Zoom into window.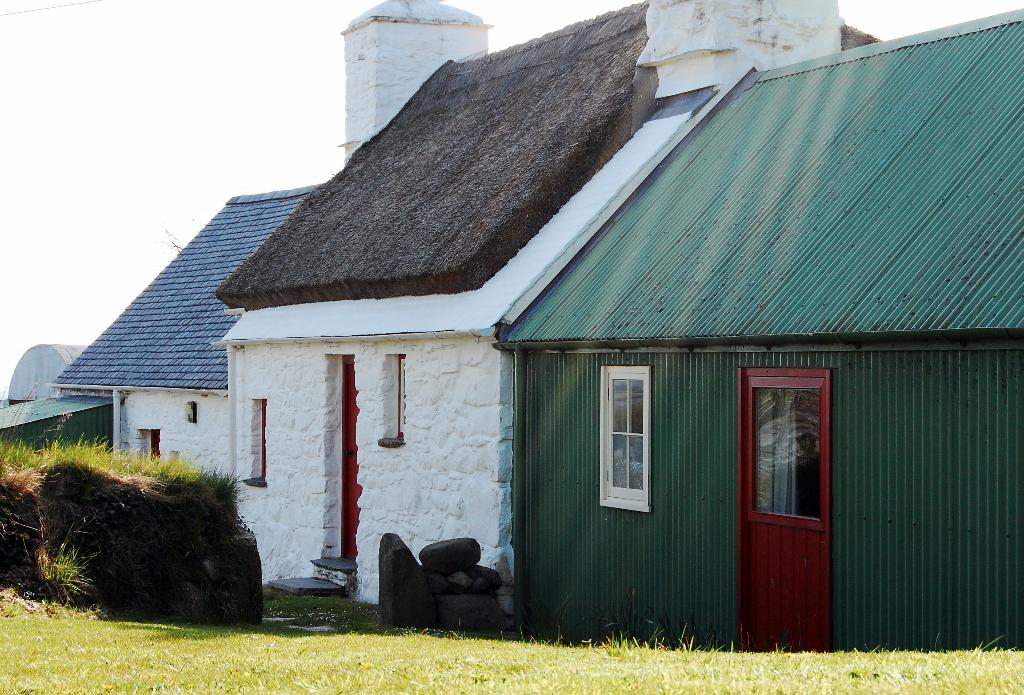
Zoom target: [604,361,663,510].
